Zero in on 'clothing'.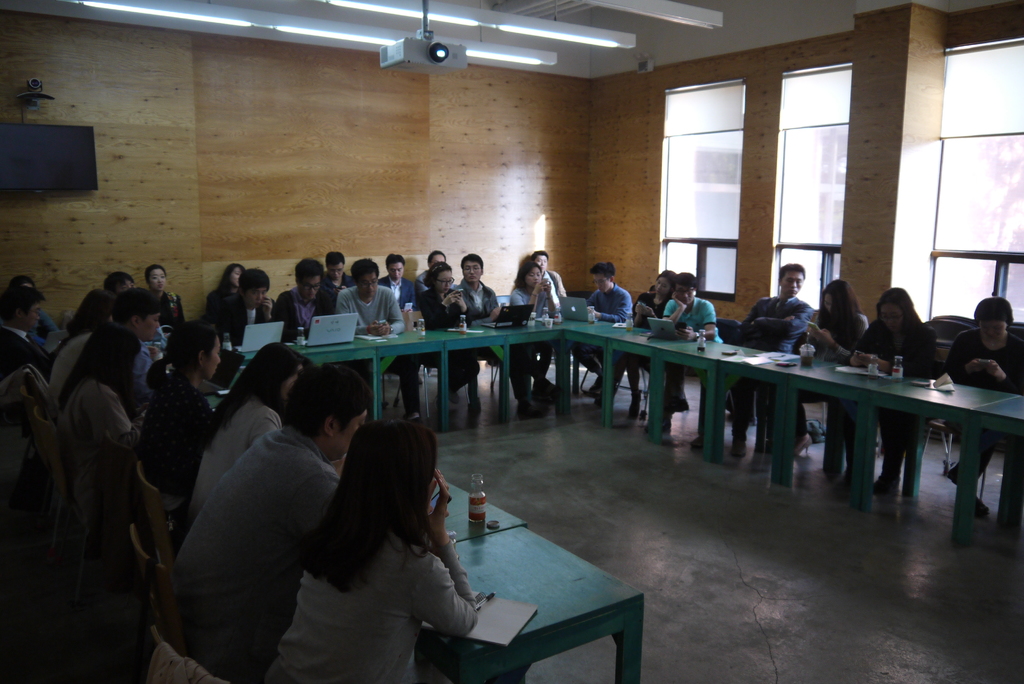
Zeroed in: {"x1": 941, "y1": 322, "x2": 1023, "y2": 480}.
